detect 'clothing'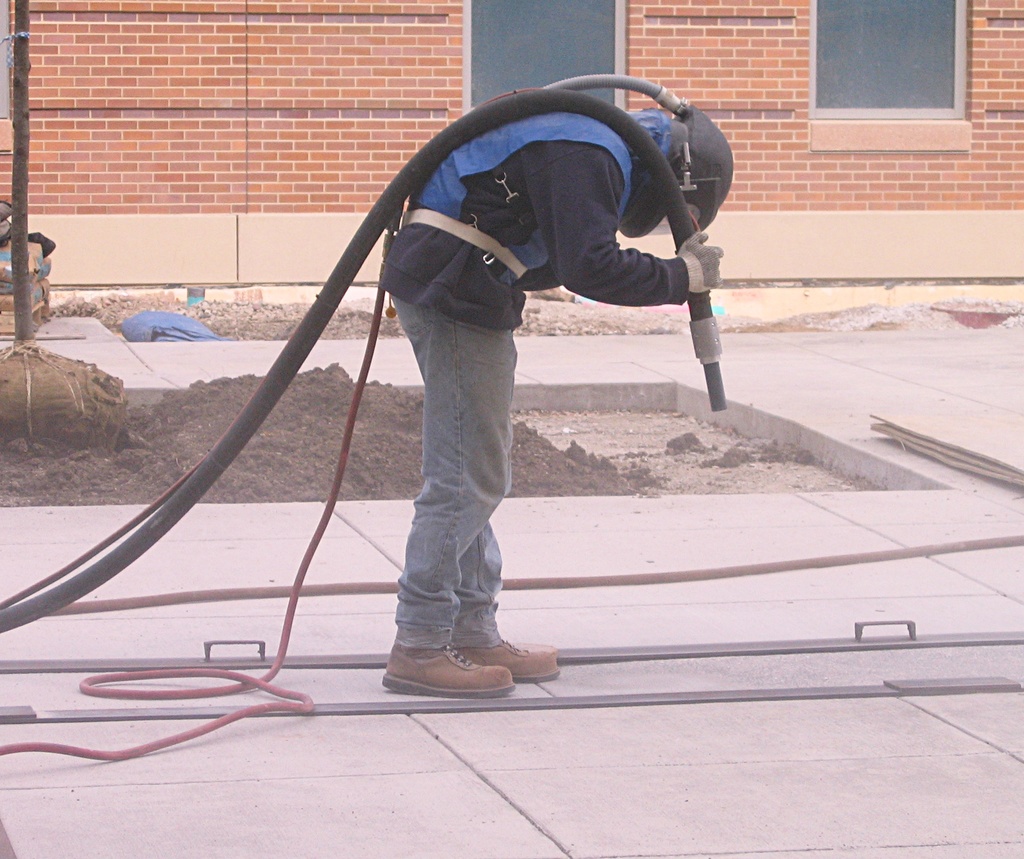
{"left": 308, "top": 40, "right": 725, "bottom": 644}
